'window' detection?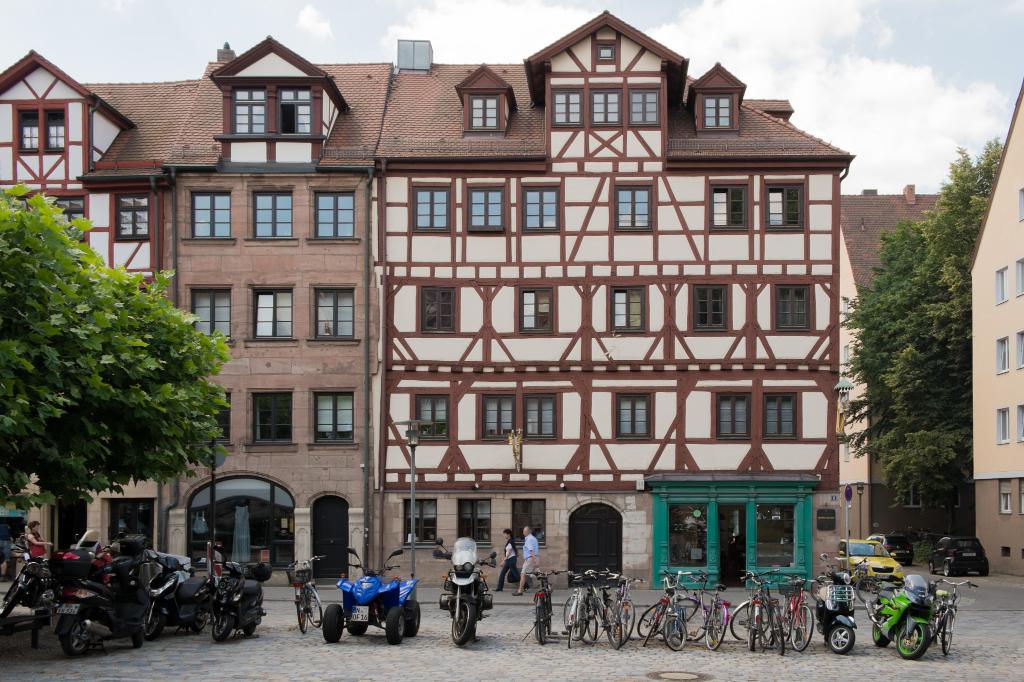
l=468, t=91, r=504, b=133
